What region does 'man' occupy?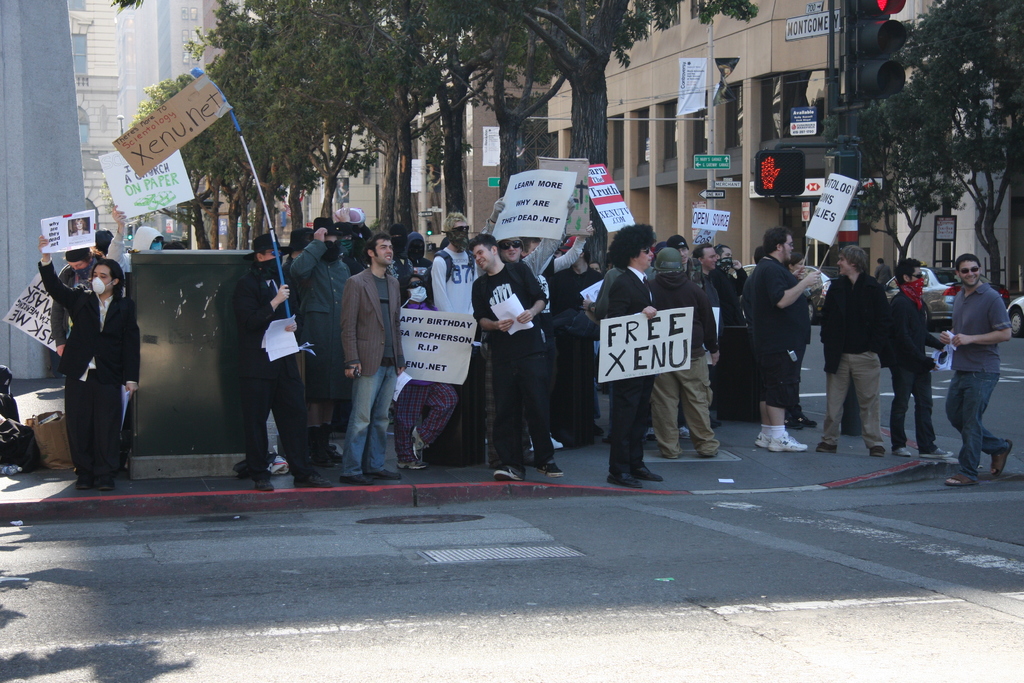
bbox(604, 220, 664, 489).
